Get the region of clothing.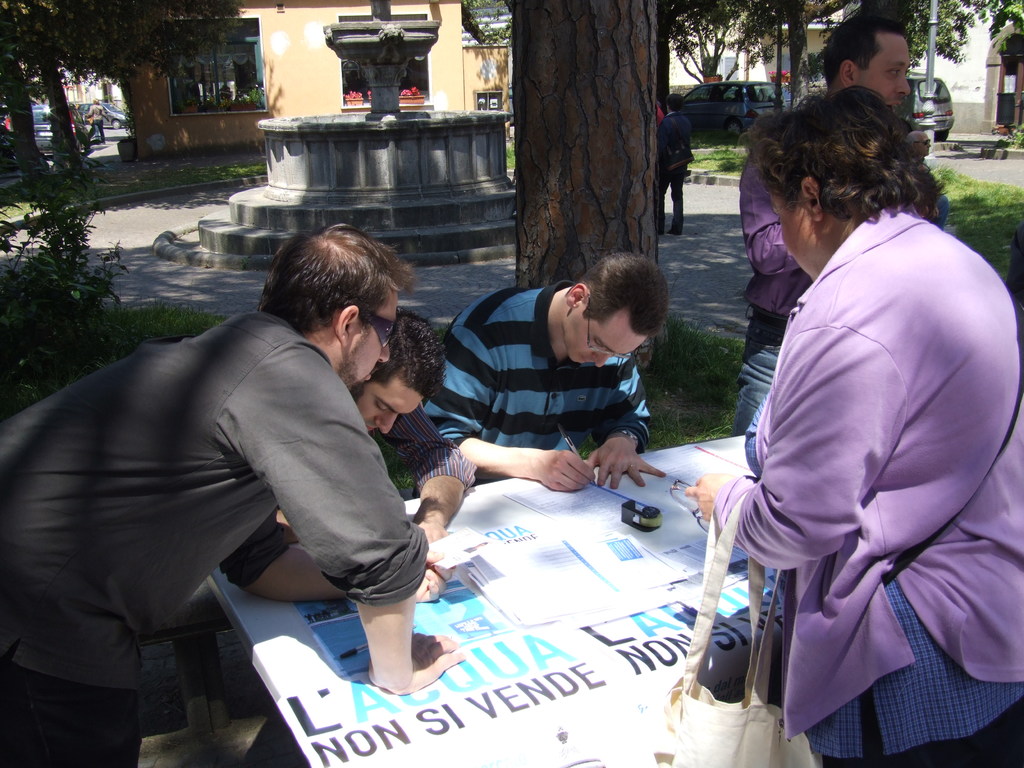
box(732, 147, 811, 438).
